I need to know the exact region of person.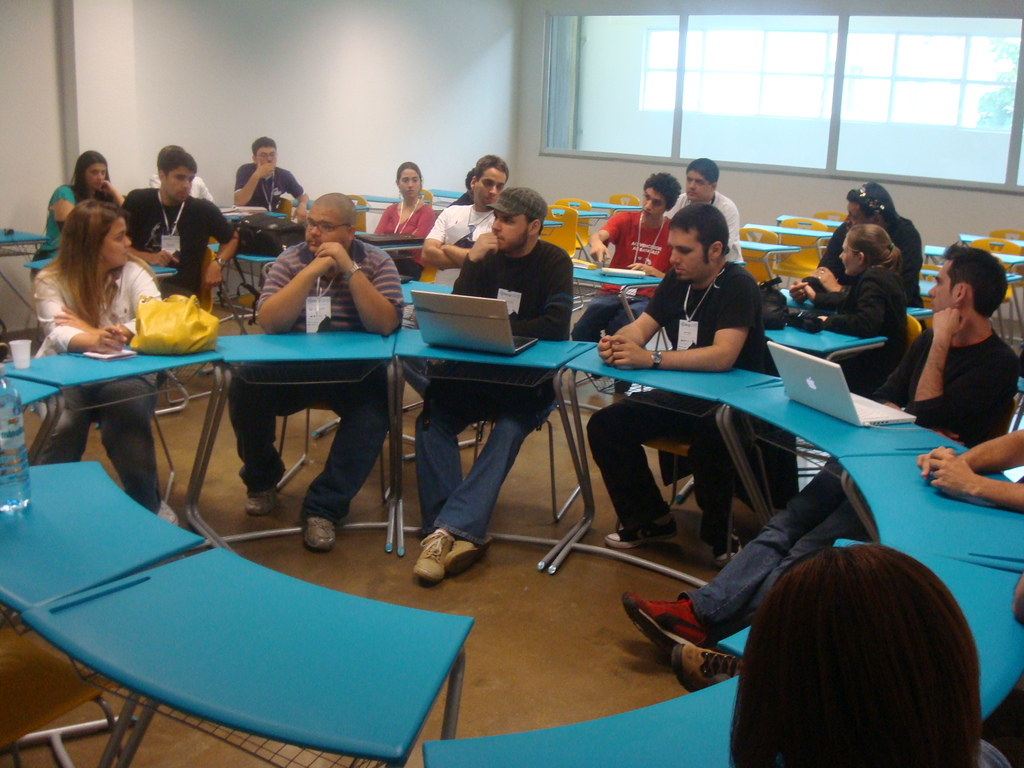
Region: crop(444, 168, 475, 209).
